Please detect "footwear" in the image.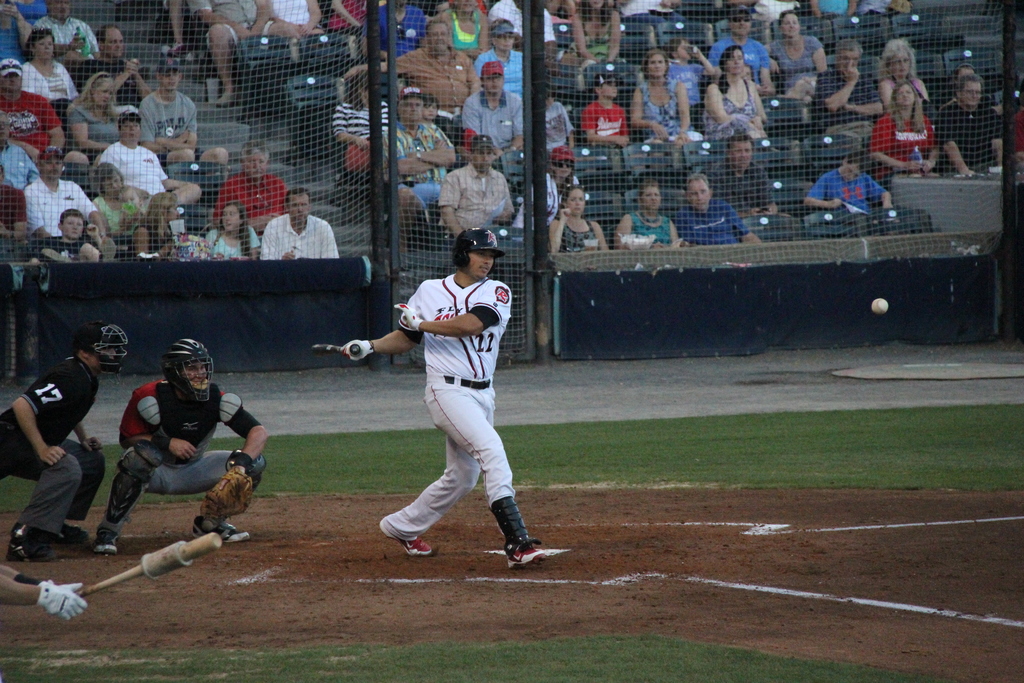
196,516,251,543.
